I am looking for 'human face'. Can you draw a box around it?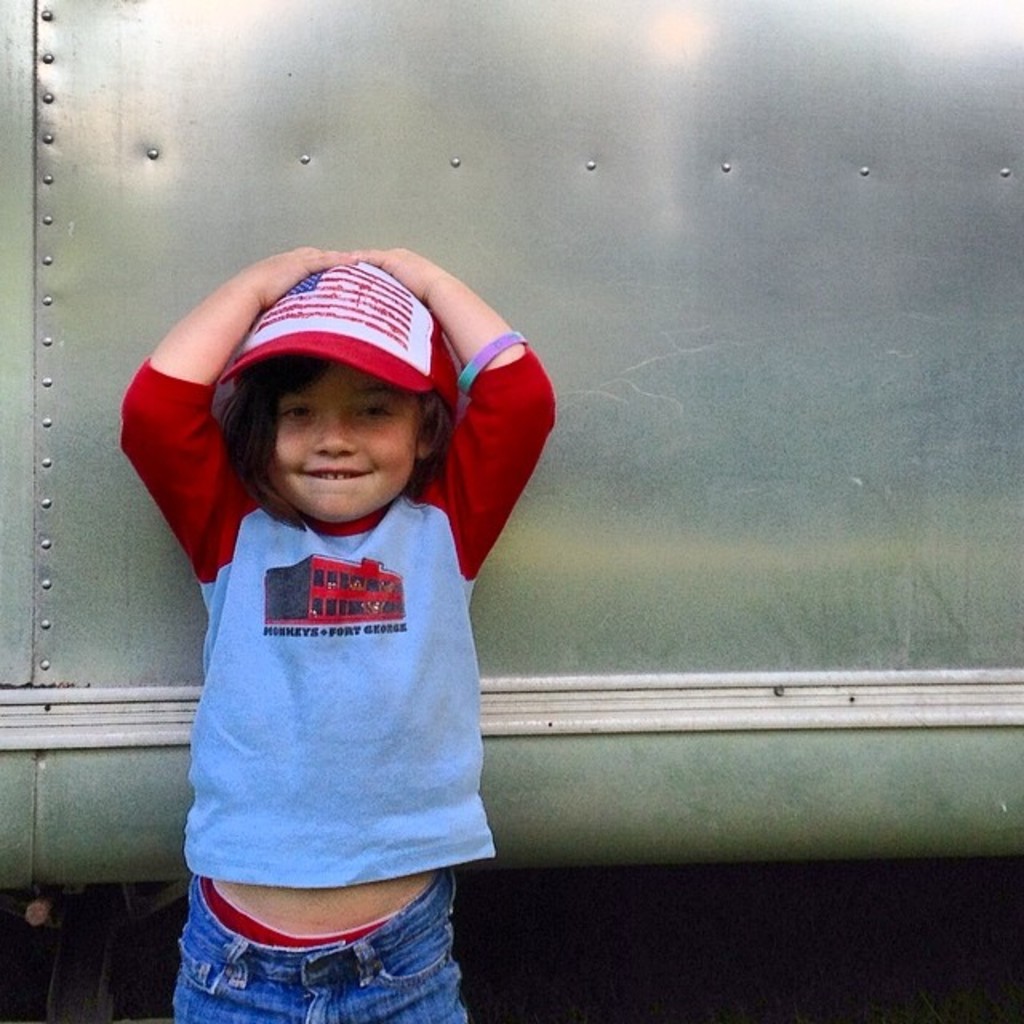
Sure, the bounding box is pyautogui.locateOnScreen(277, 360, 414, 523).
